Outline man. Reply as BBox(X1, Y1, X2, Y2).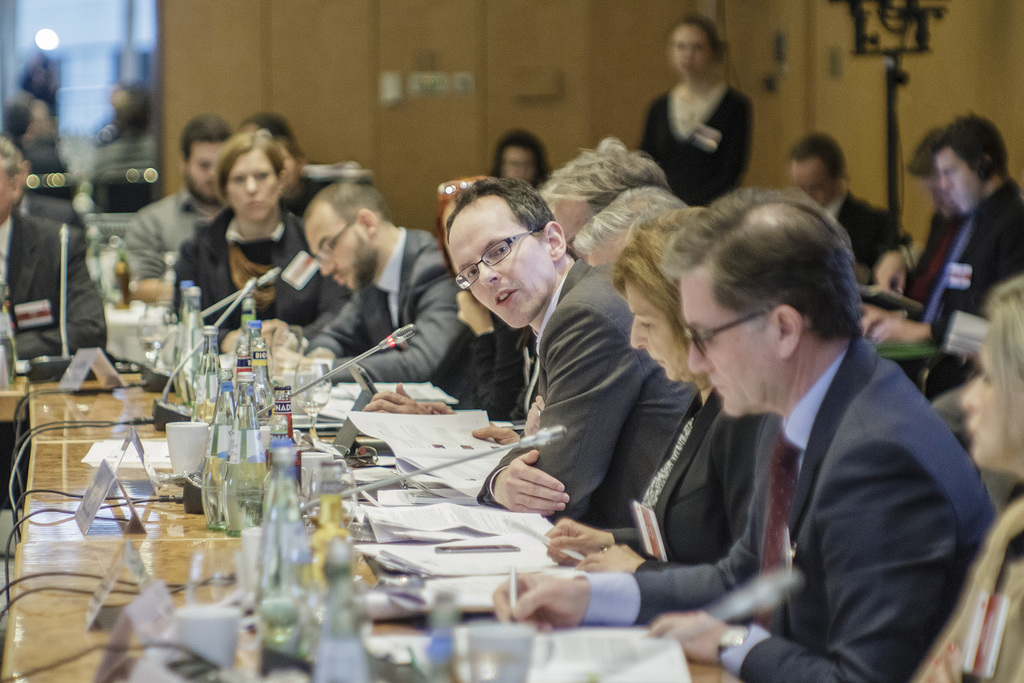
BBox(130, 114, 234, 300).
